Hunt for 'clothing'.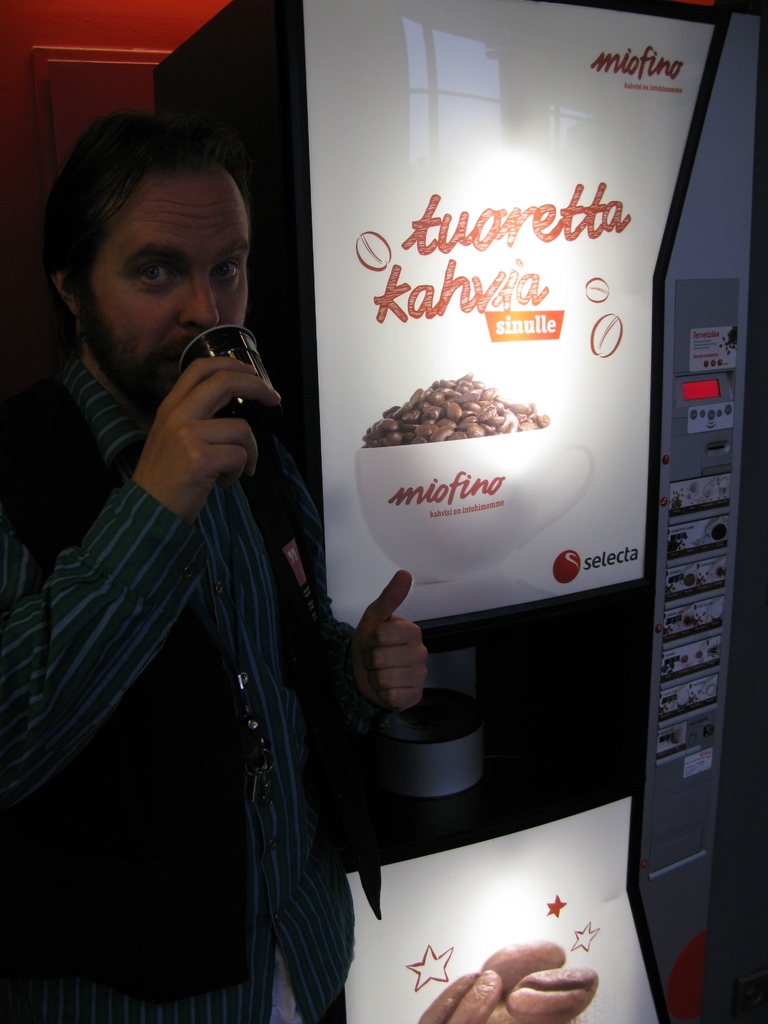
Hunted down at <bbox>13, 304, 355, 1023</bbox>.
